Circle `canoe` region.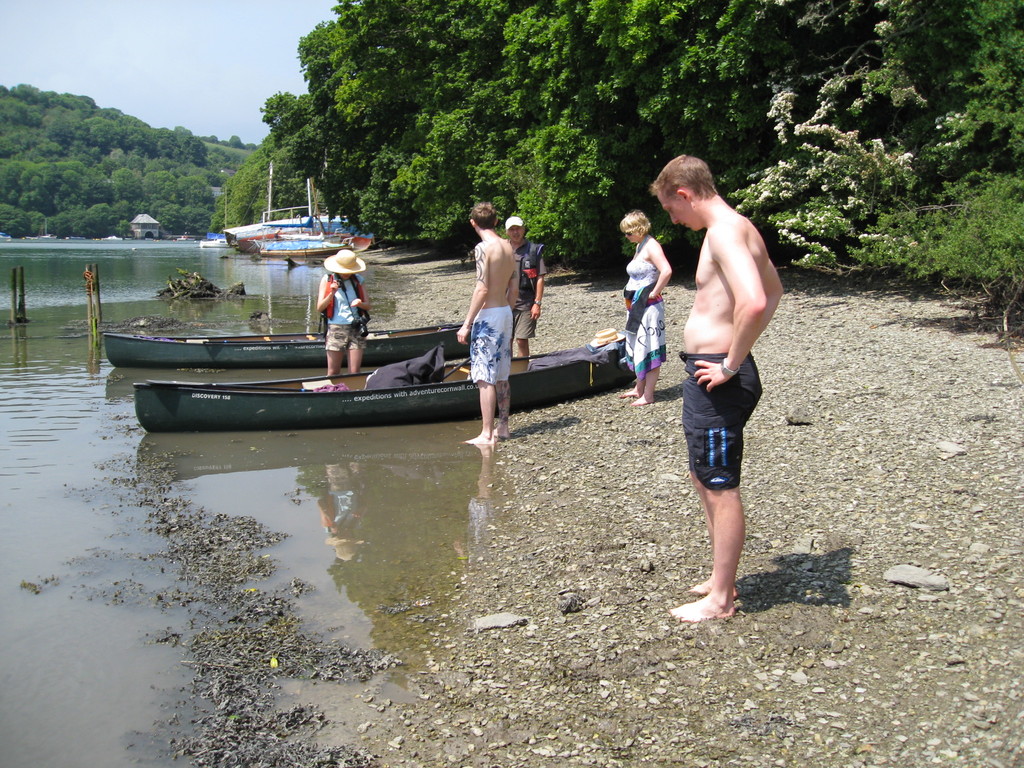
Region: 134 336 636 437.
